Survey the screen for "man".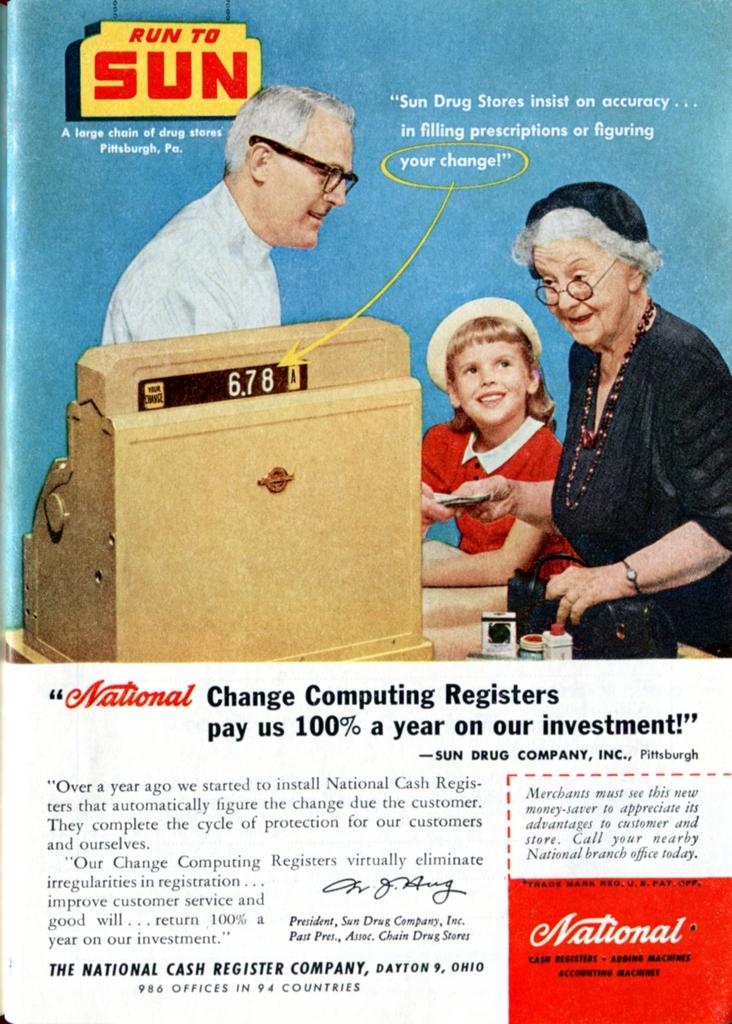
Survey found: locate(96, 89, 420, 351).
